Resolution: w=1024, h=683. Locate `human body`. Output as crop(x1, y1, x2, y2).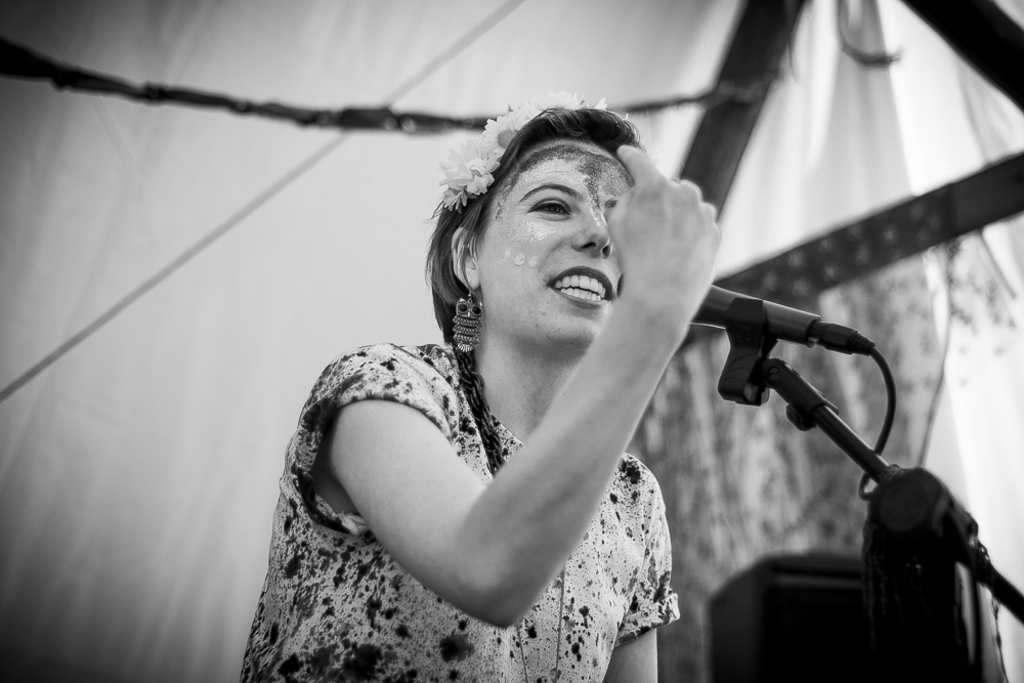
crop(249, 101, 727, 682).
